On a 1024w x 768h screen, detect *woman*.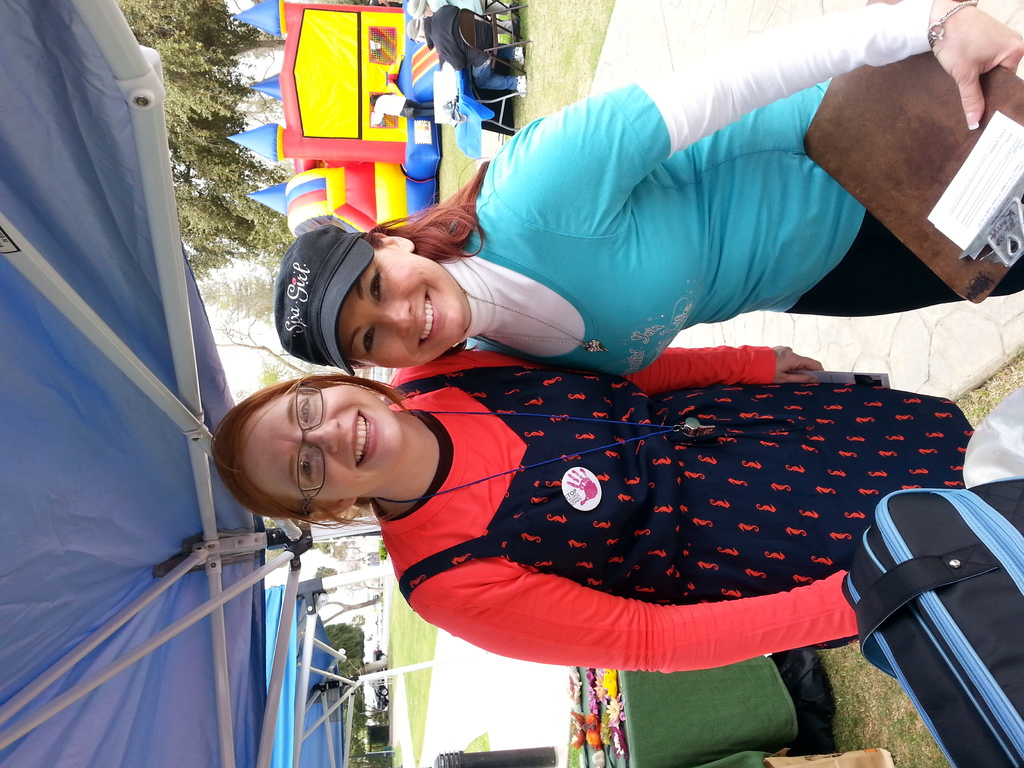
[left=271, top=0, right=1023, bottom=380].
